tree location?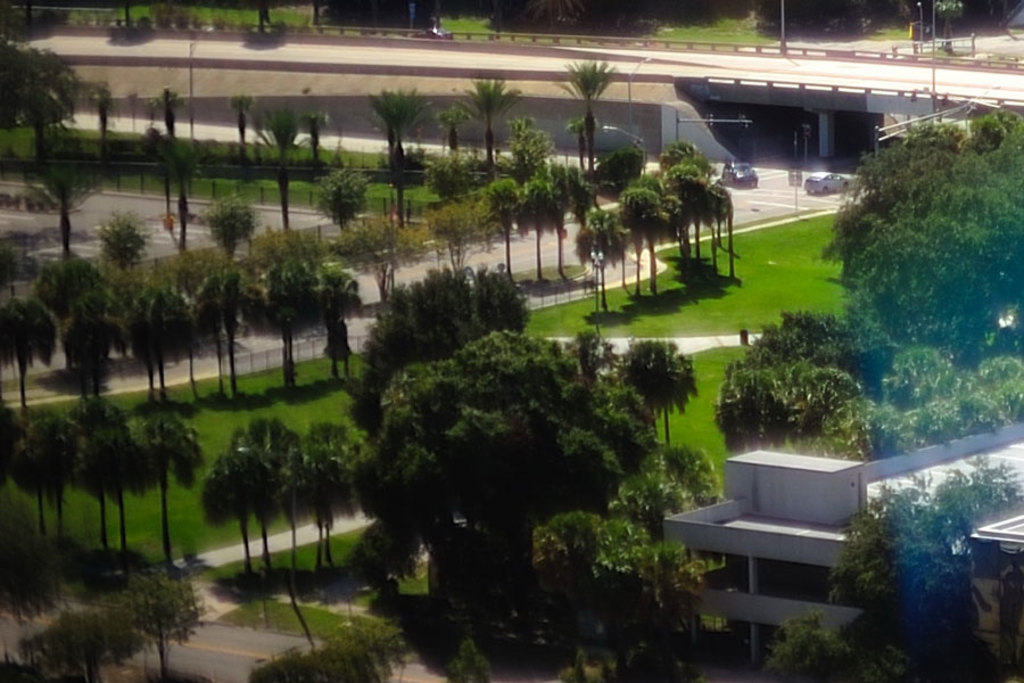
box=[230, 244, 342, 389]
